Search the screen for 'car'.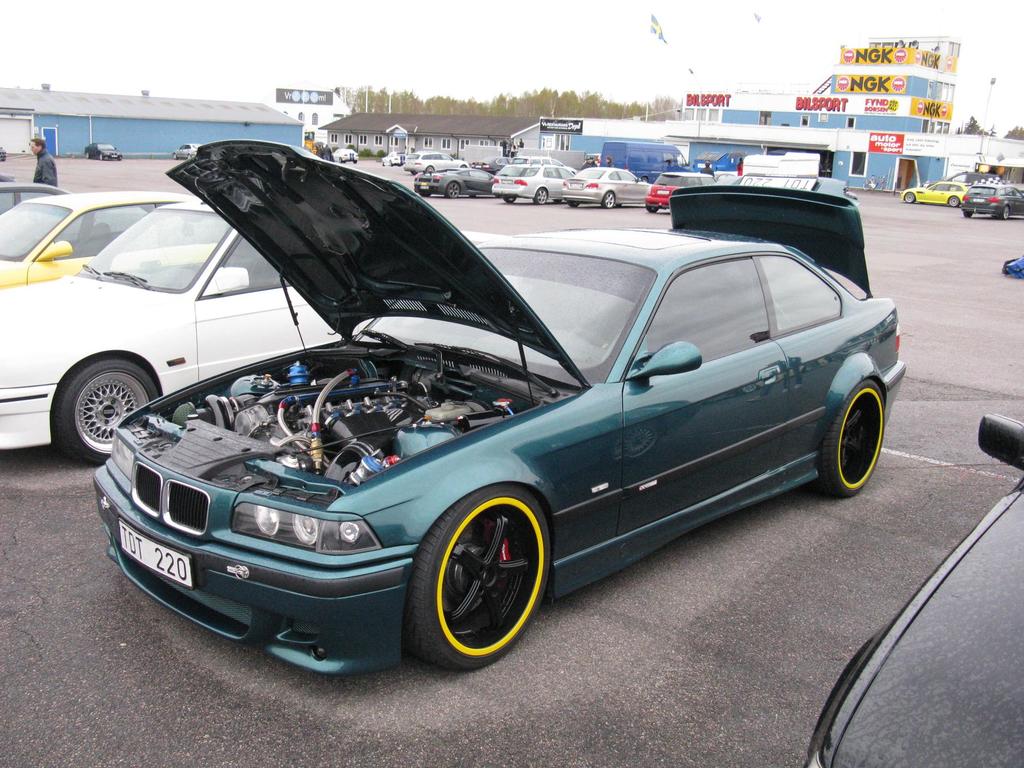
Found at l=0, t=202, r=344, b=466.
